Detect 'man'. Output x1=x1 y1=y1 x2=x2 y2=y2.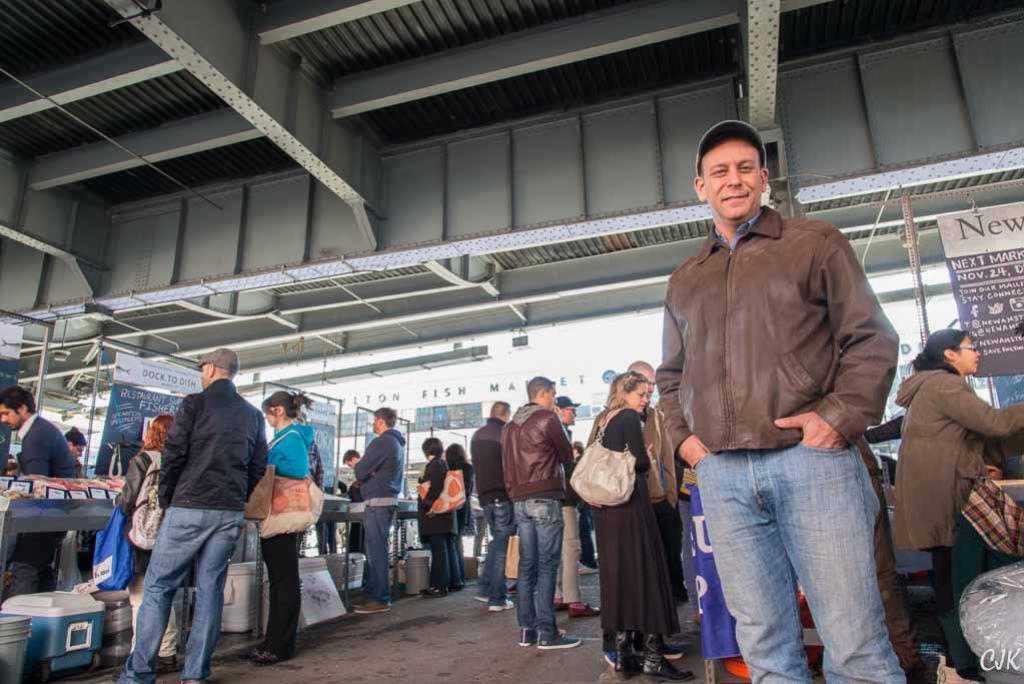
x1=648 y1=110 x2=913 y2=683.
